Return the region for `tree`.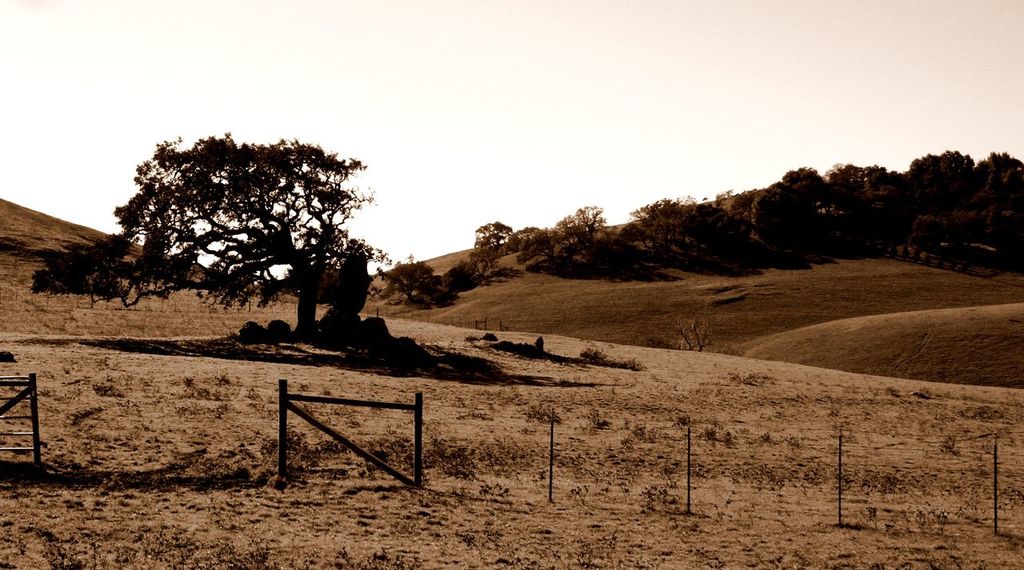
box=[757, 165, 831, 248].
